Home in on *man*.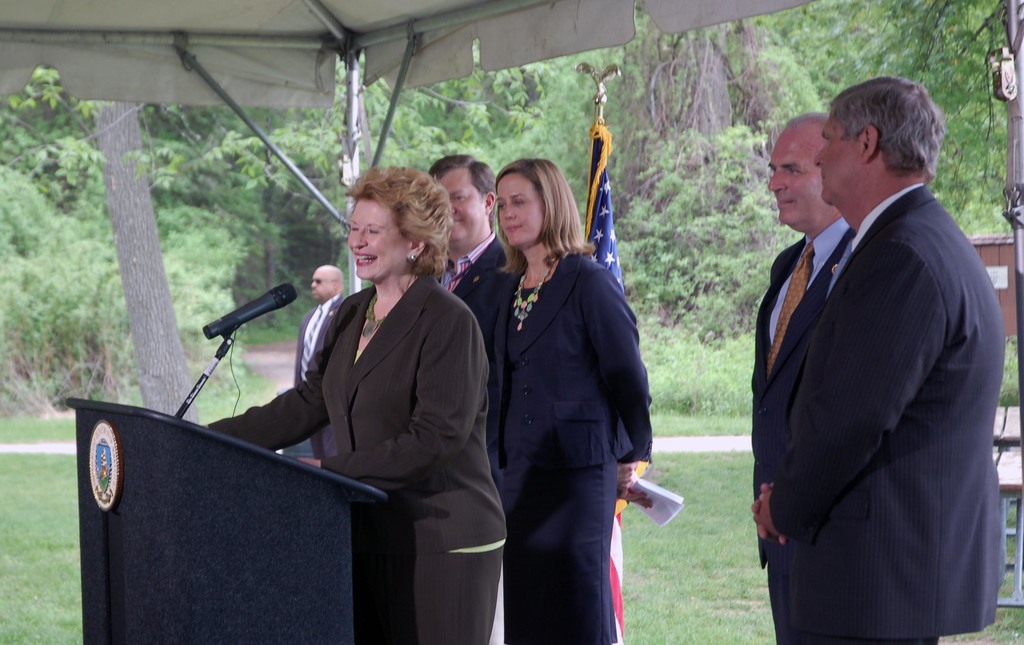
Homed in at left=751, top=73, right=1015, bottom=644.
